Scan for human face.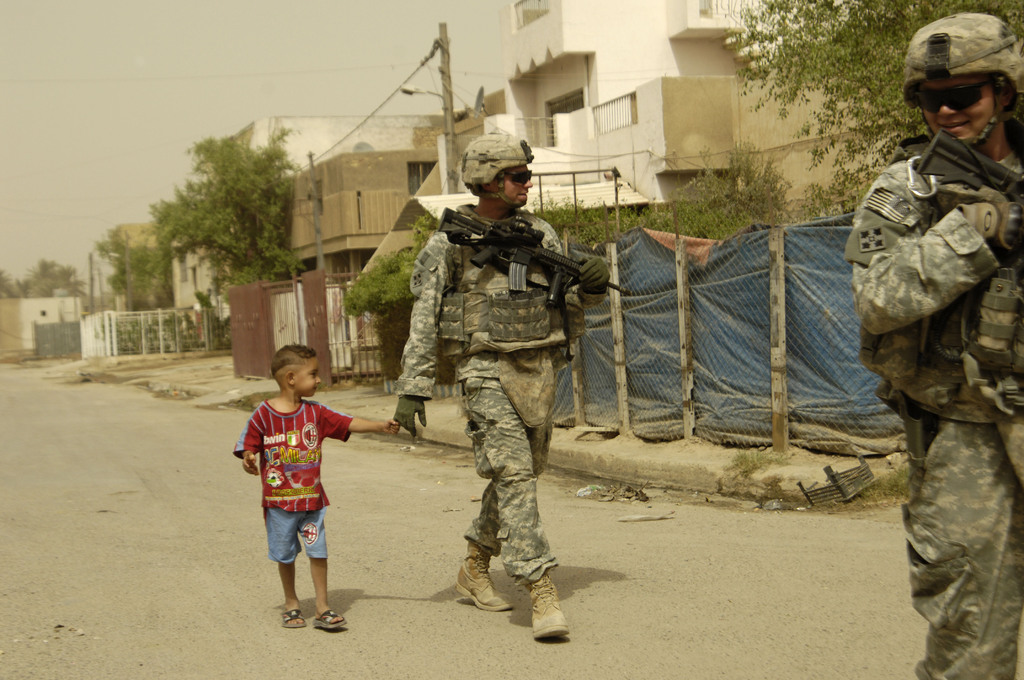
Scan result: 913, 77, 996, 137.
